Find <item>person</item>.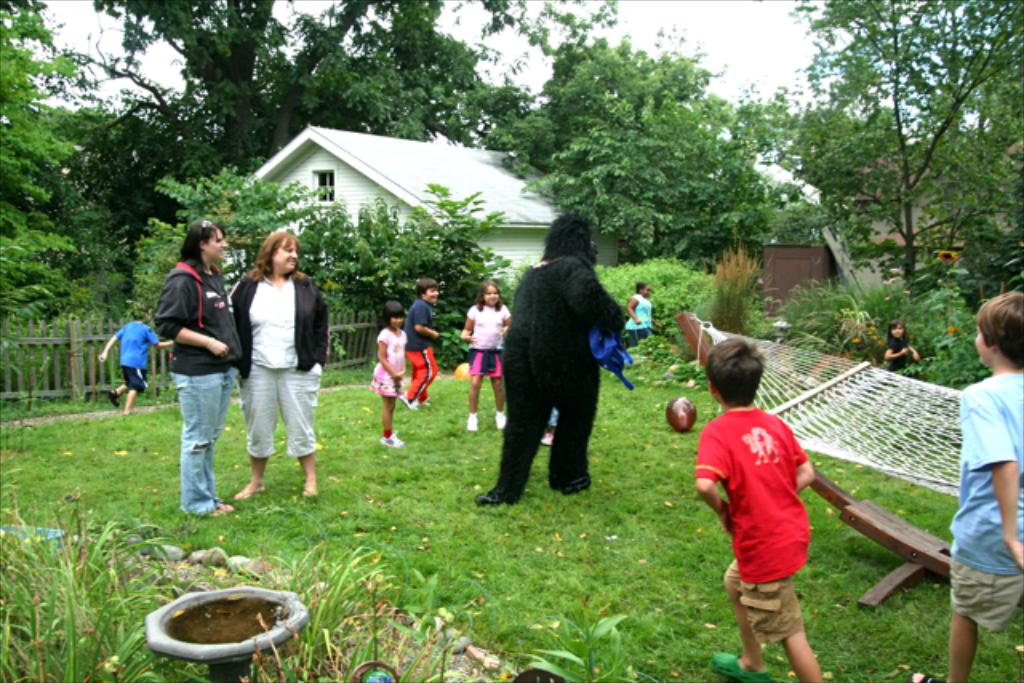
locate(672, 333, 832, 681).
